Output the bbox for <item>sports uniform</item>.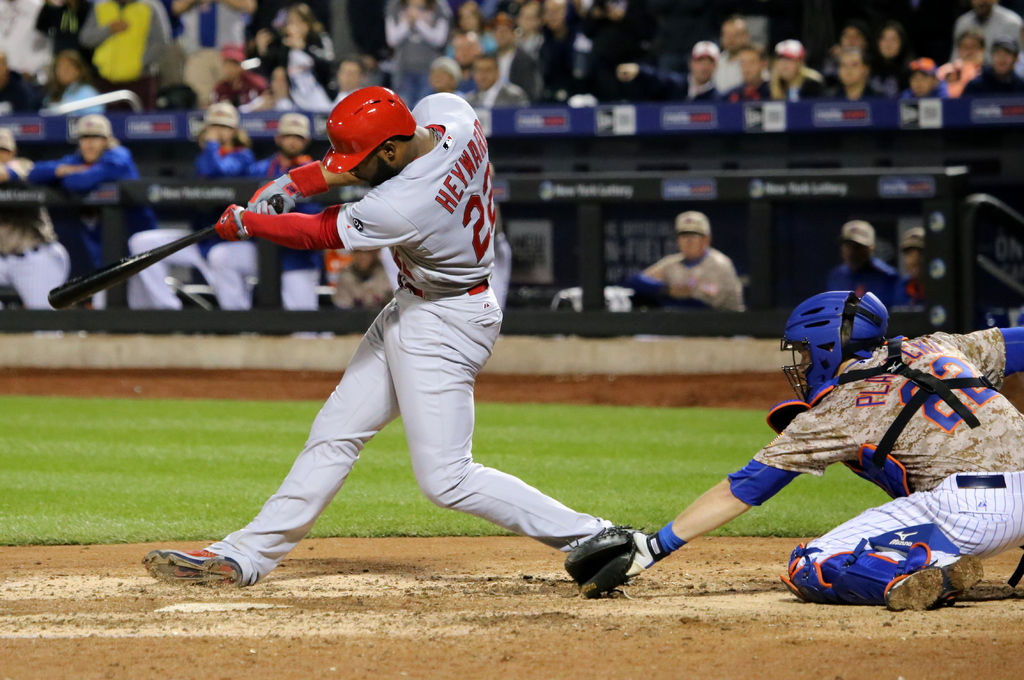
[left=136, top=83, right=627, bottom=598].
